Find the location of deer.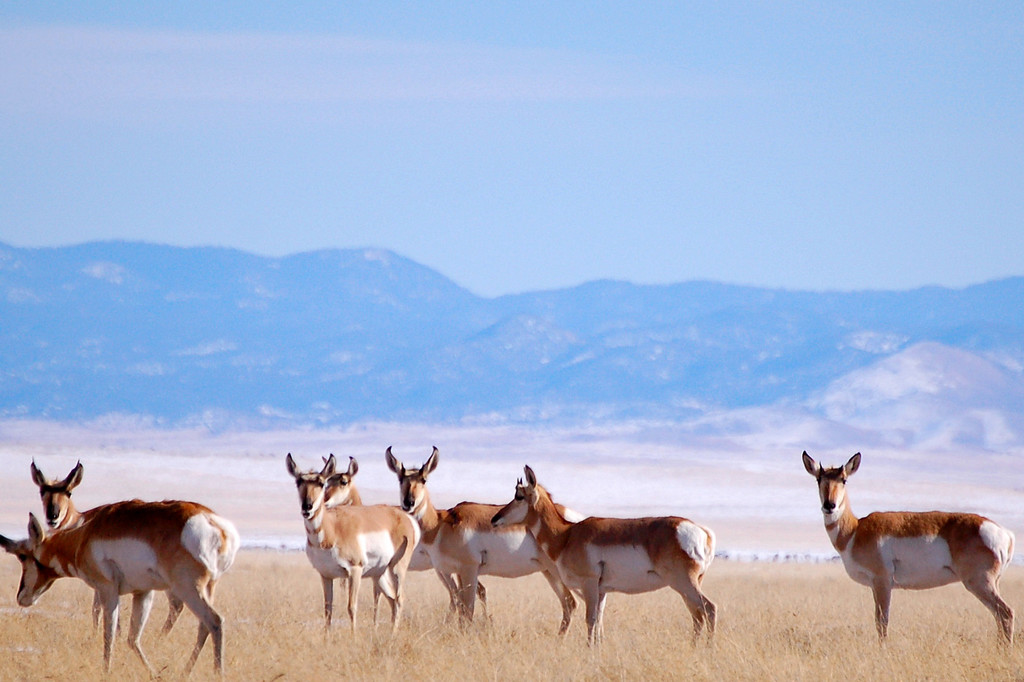
Location: 489,466,719,661.
